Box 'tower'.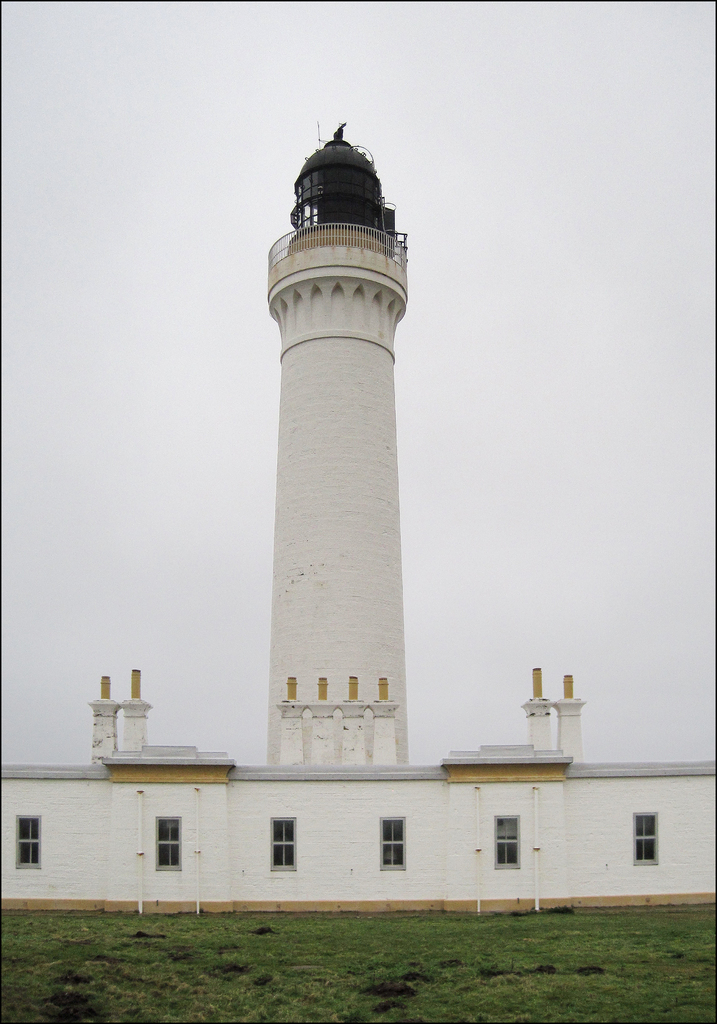
269,117,407,763.
